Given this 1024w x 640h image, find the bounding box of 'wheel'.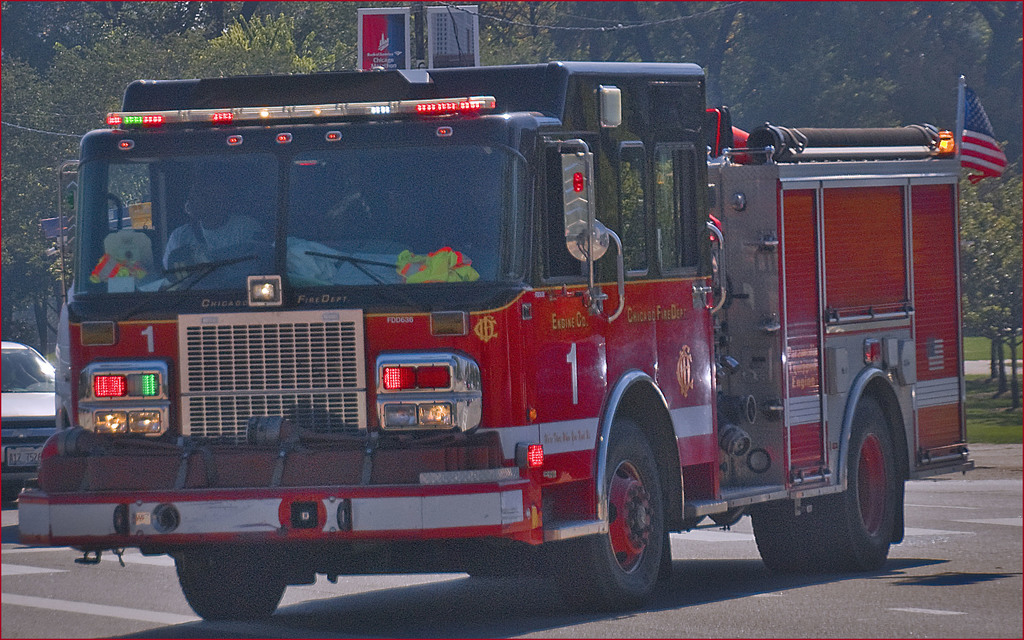
left=557, top=413, right=675, bottom=619.
